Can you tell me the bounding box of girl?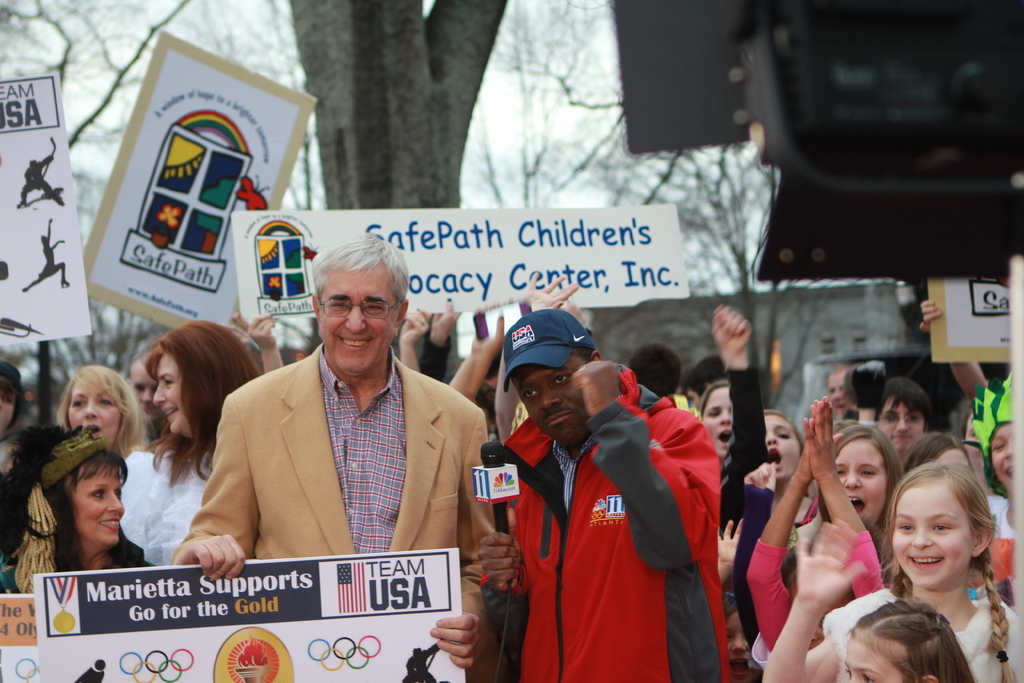
pyautogui.locateOnScreen(819, 425, 904, 586).
